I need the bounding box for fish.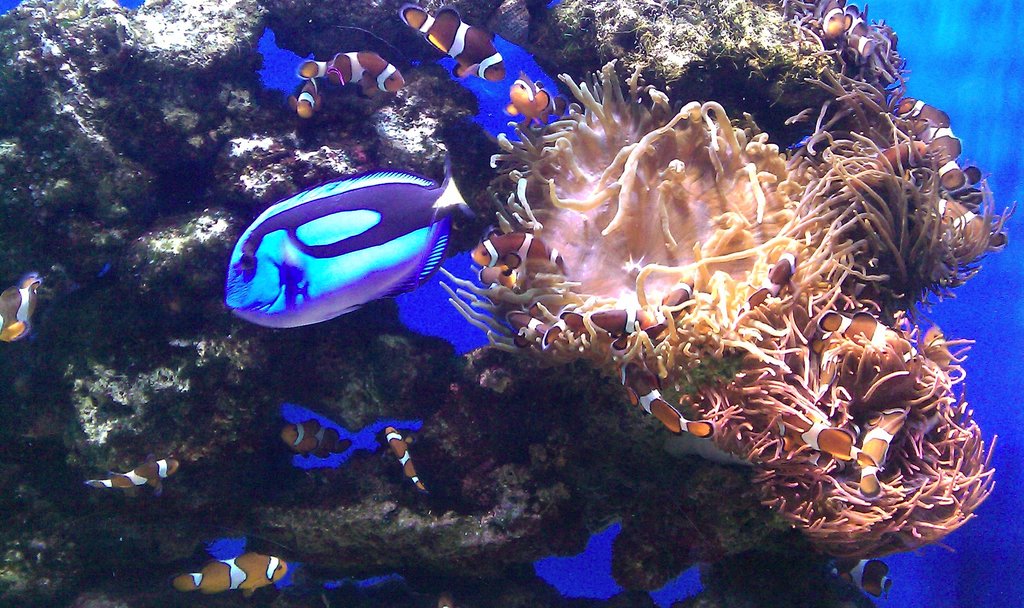
Here it is: l=894, t=92, r=968, b=193.
